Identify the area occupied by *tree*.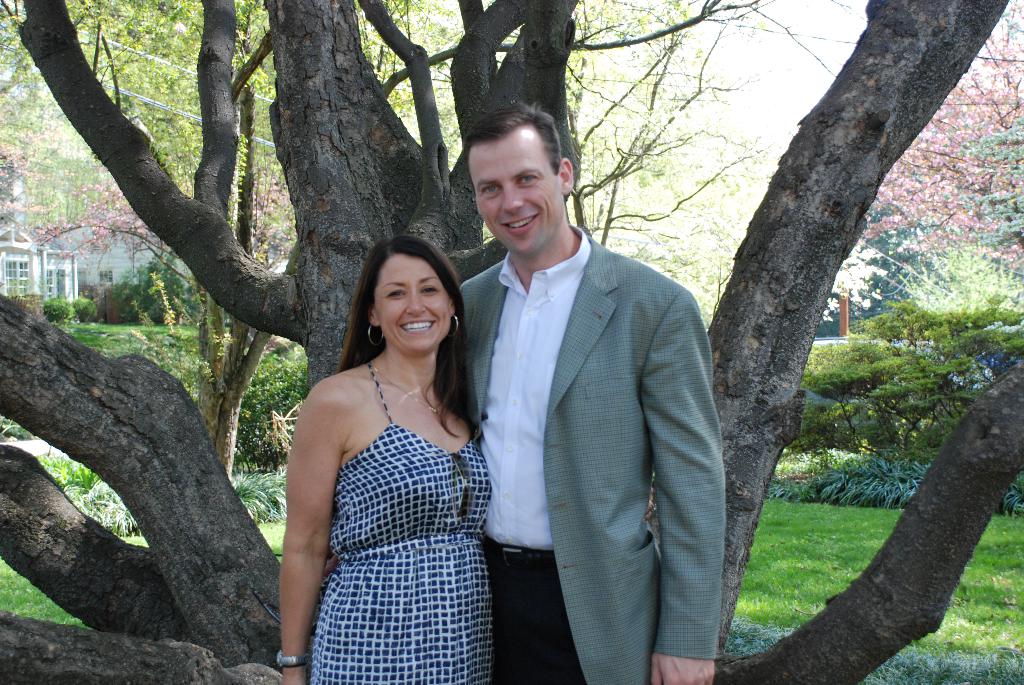
Area: select_region(0, 0, 1023, 684).
